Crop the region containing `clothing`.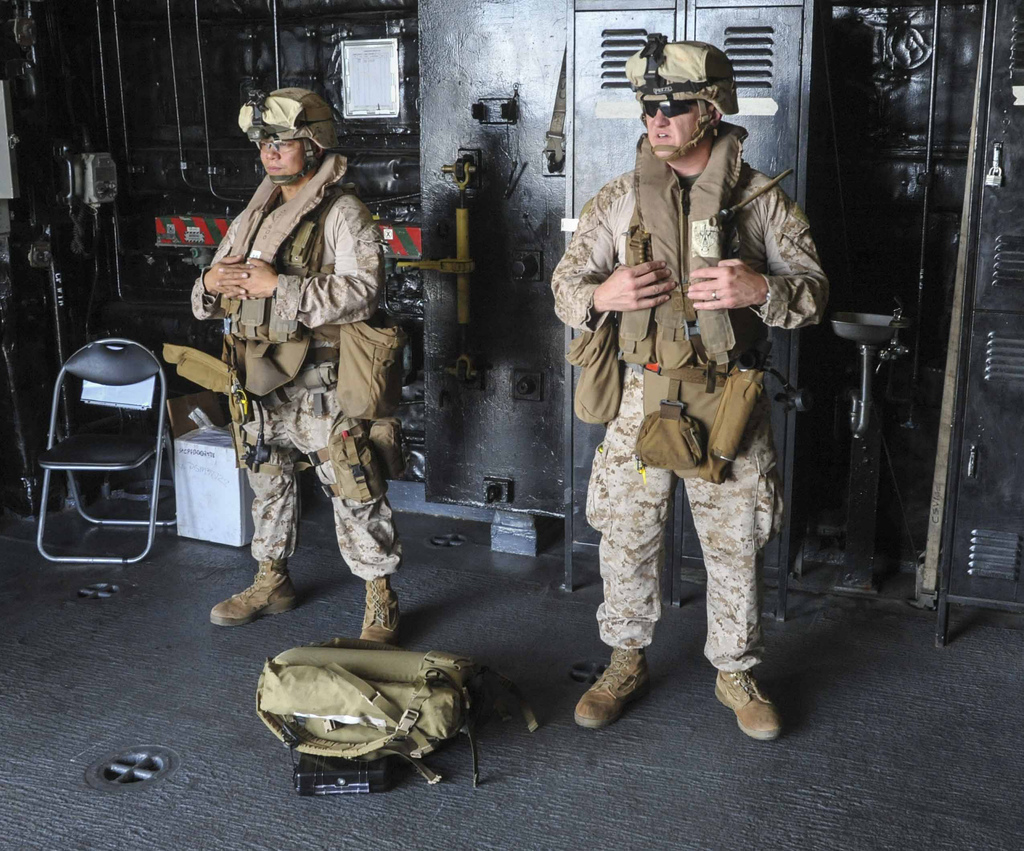
Crop region: <bbox>547, 140, 825, 678</bbox>.
